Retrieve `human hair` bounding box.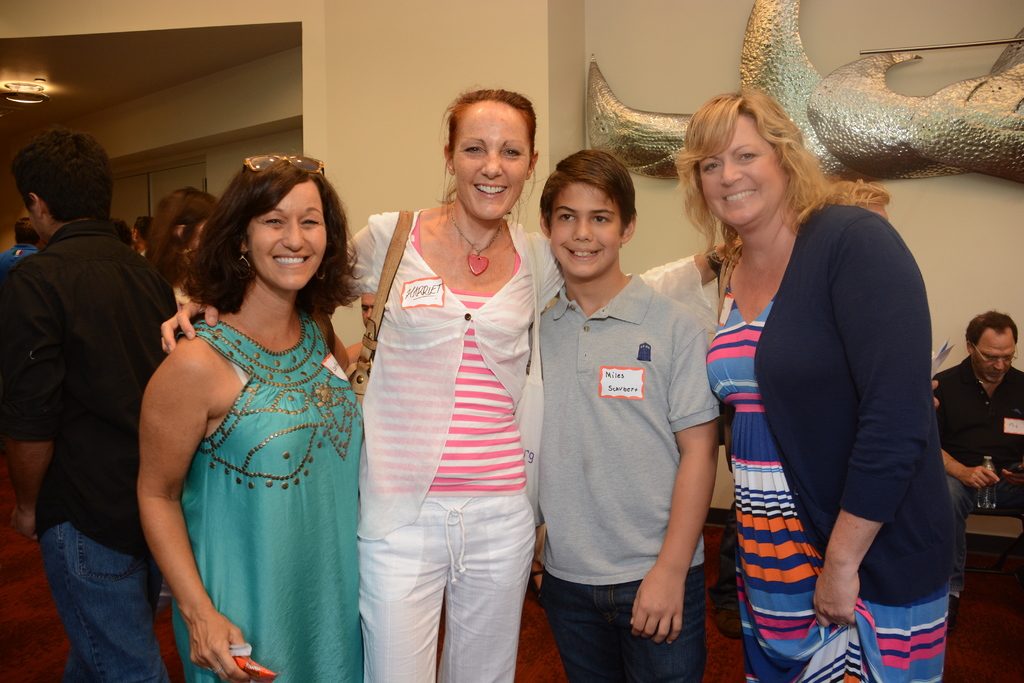
Bounding box: [left=538, top=152, right=639, bottom=247].
